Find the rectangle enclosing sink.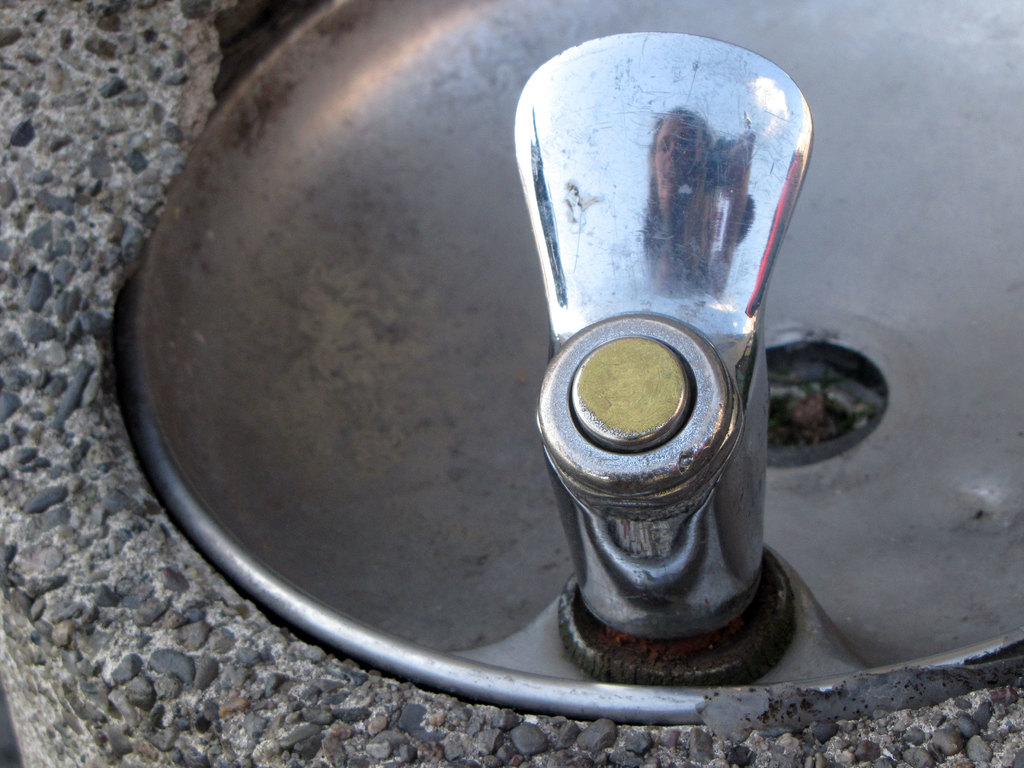
<bbox>109, 0, 1023, 727</bbox>.
